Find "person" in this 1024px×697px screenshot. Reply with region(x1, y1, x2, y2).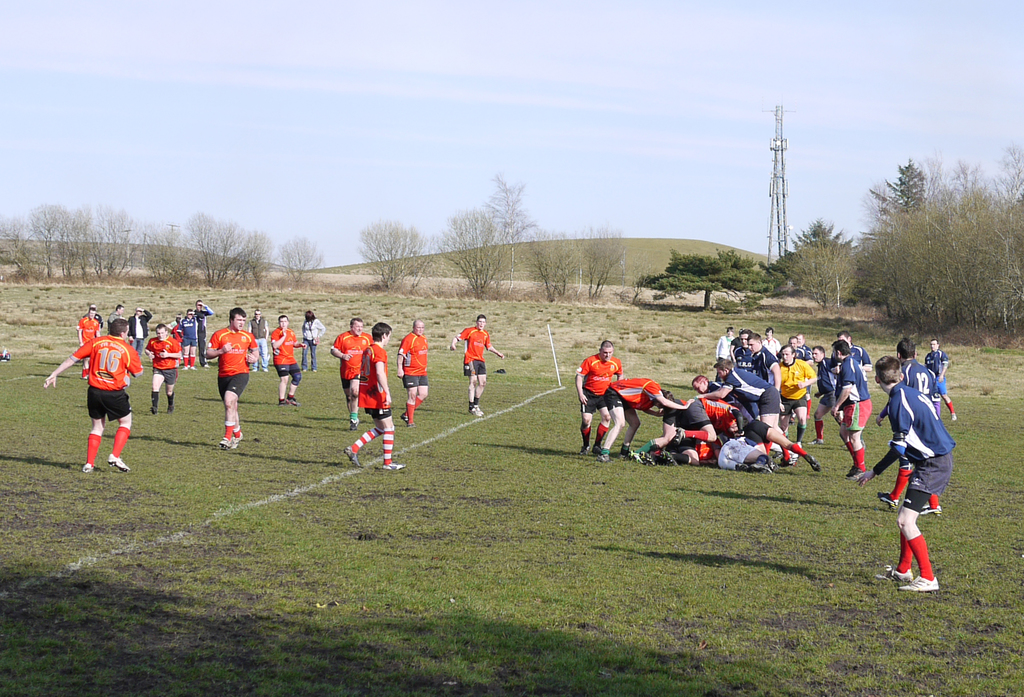
region(132, 304, 158, 354).
